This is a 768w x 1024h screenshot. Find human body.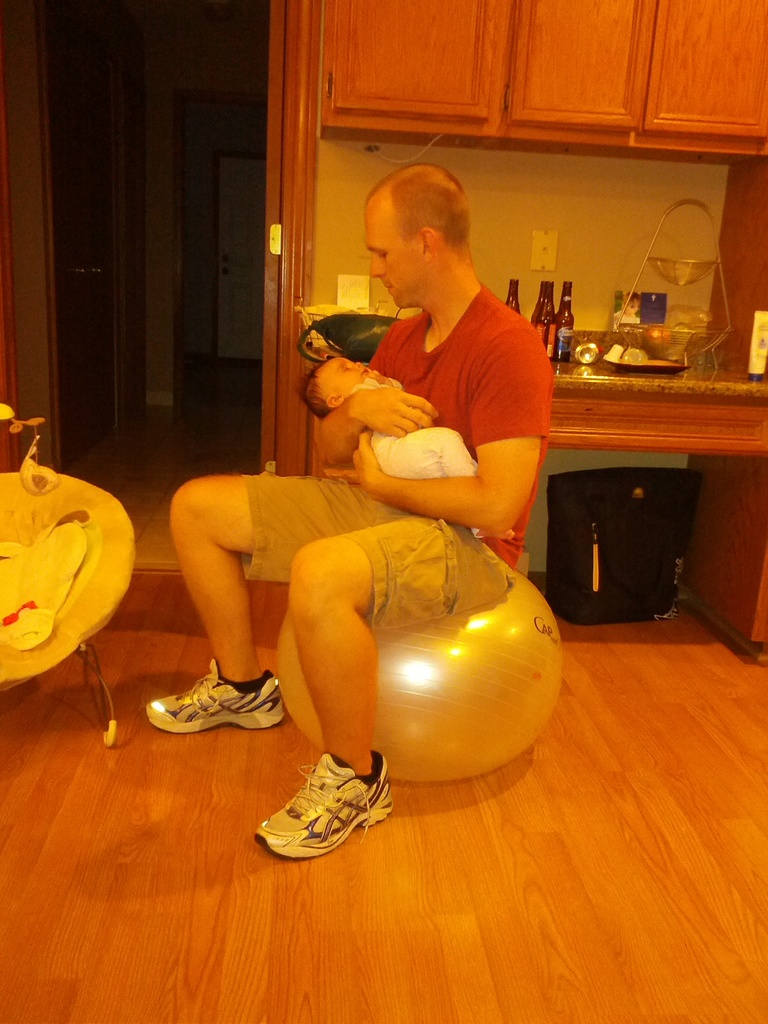
Bounding box: 298/350/518/541.
